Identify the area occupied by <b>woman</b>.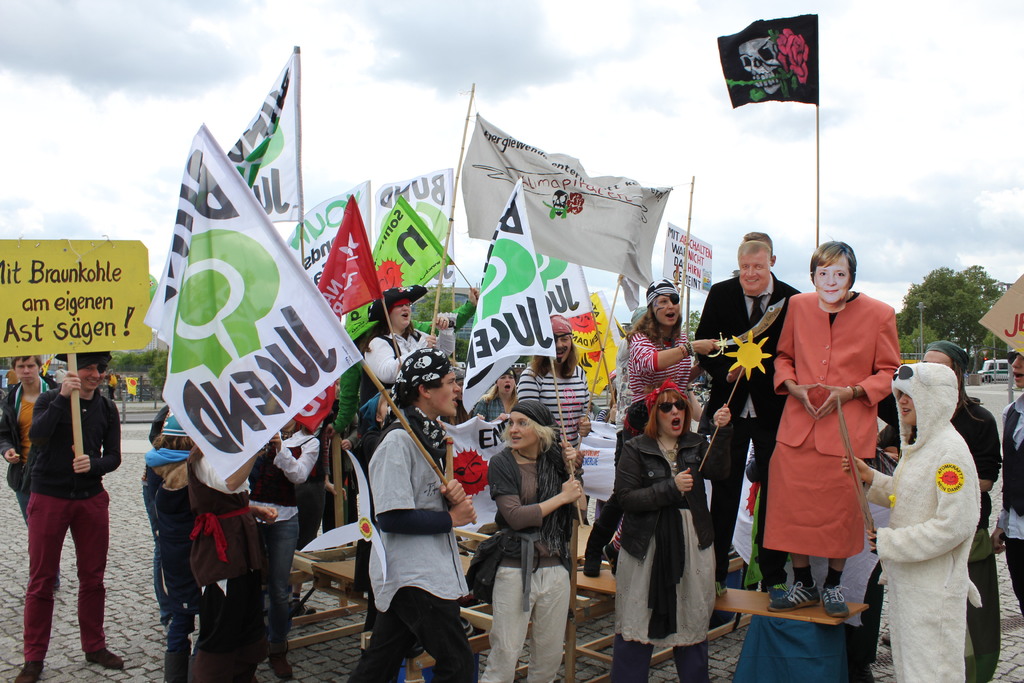
Area: [624, 283, 726, 423].
